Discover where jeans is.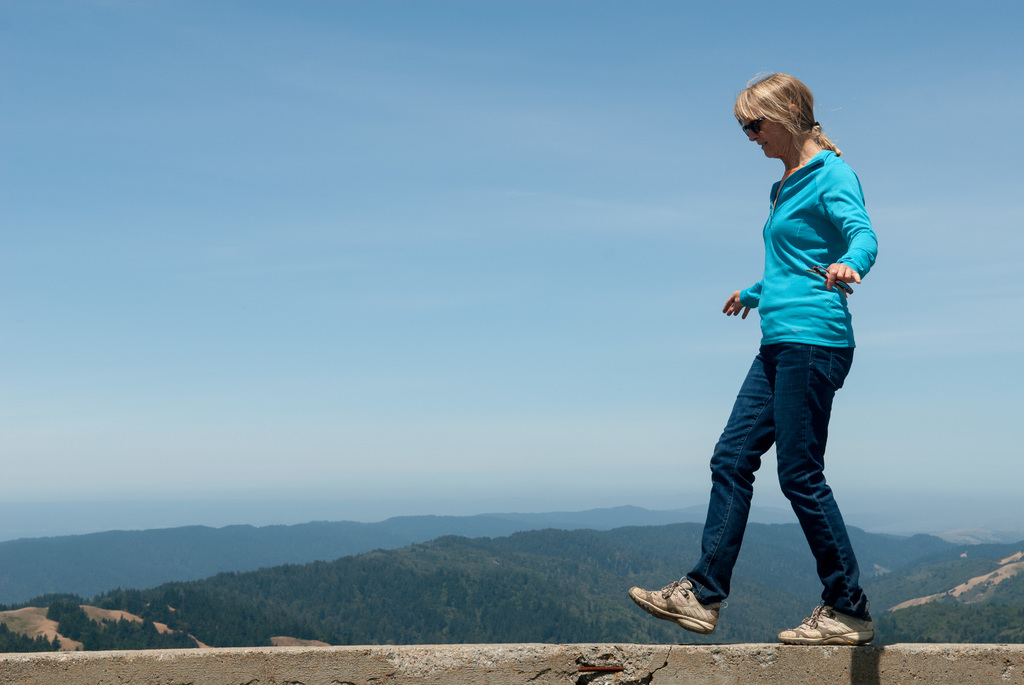
Discovered at [left=671, top=313, right=874, bottom=632].
